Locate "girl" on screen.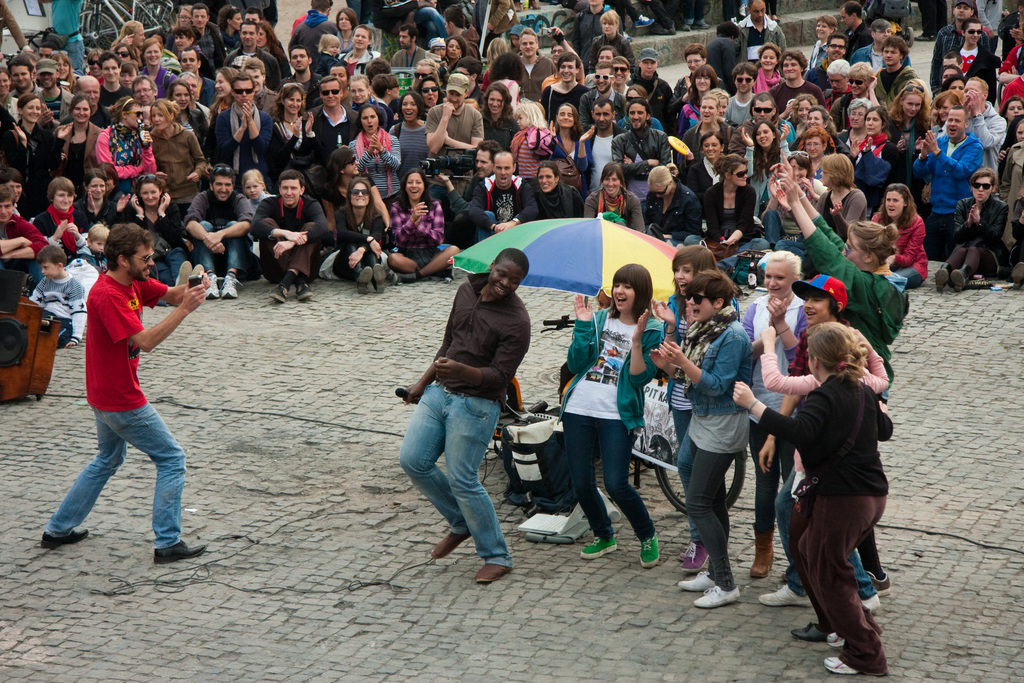
On screen at select_region(39, 52, 76, 83).
